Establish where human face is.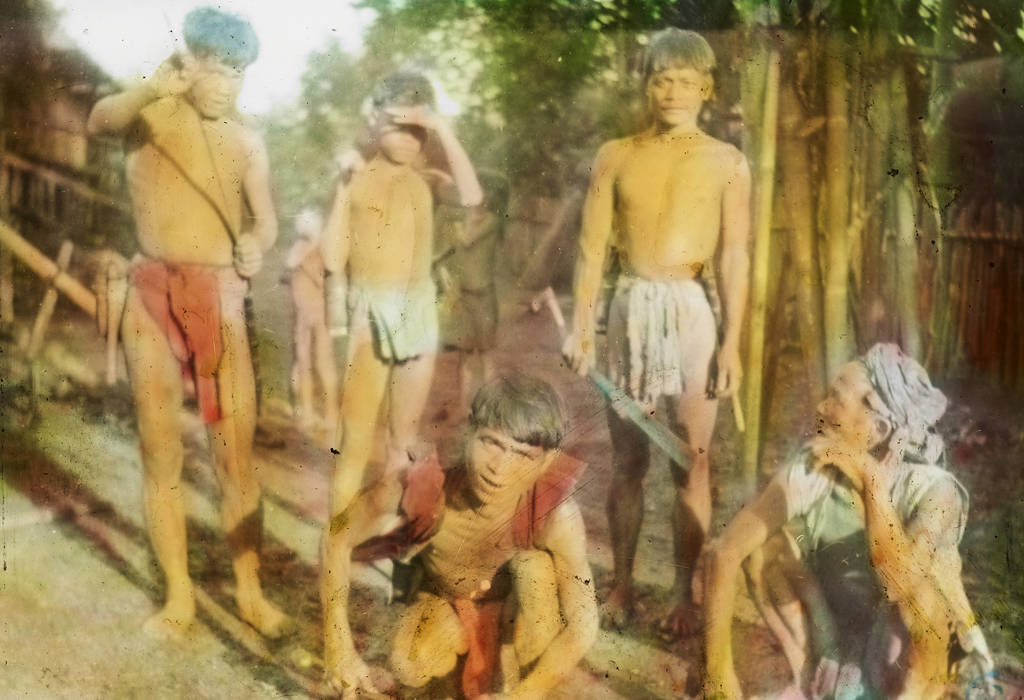
Established at Rect(819, 364, 876, 462).
